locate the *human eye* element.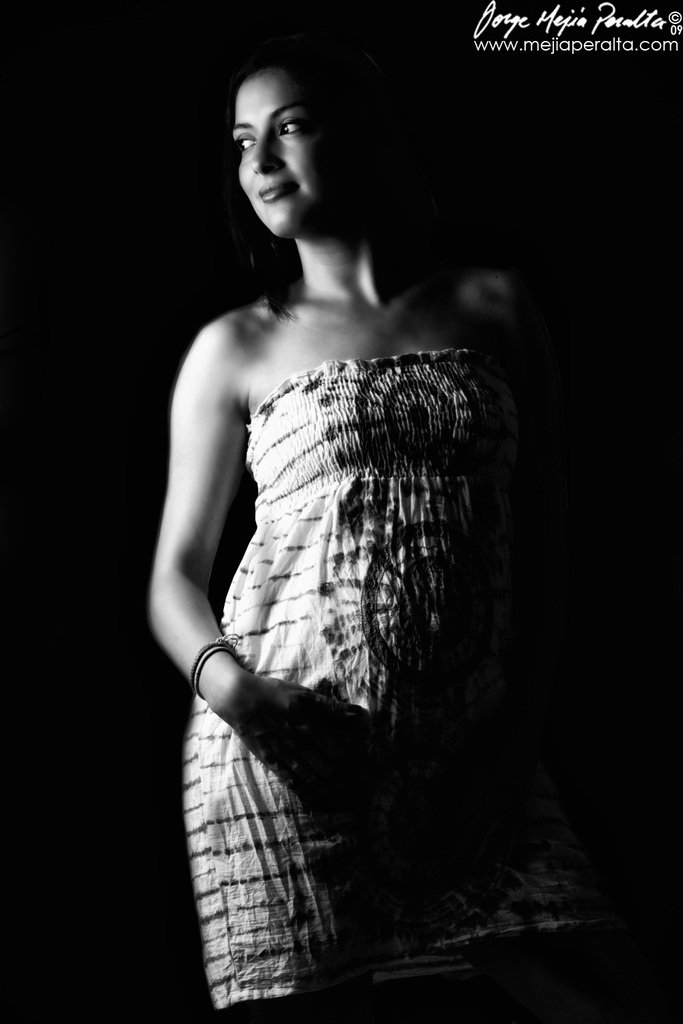
Element bbox: box=[278, 115, 303, 138].
